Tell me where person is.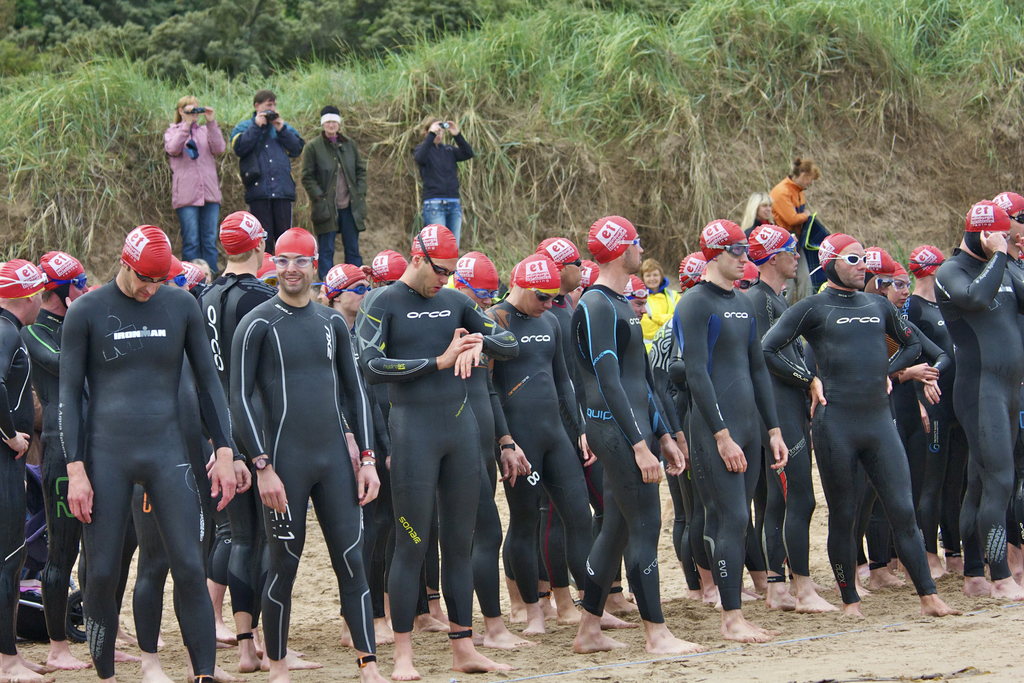
person is at 165/97/227/274.
